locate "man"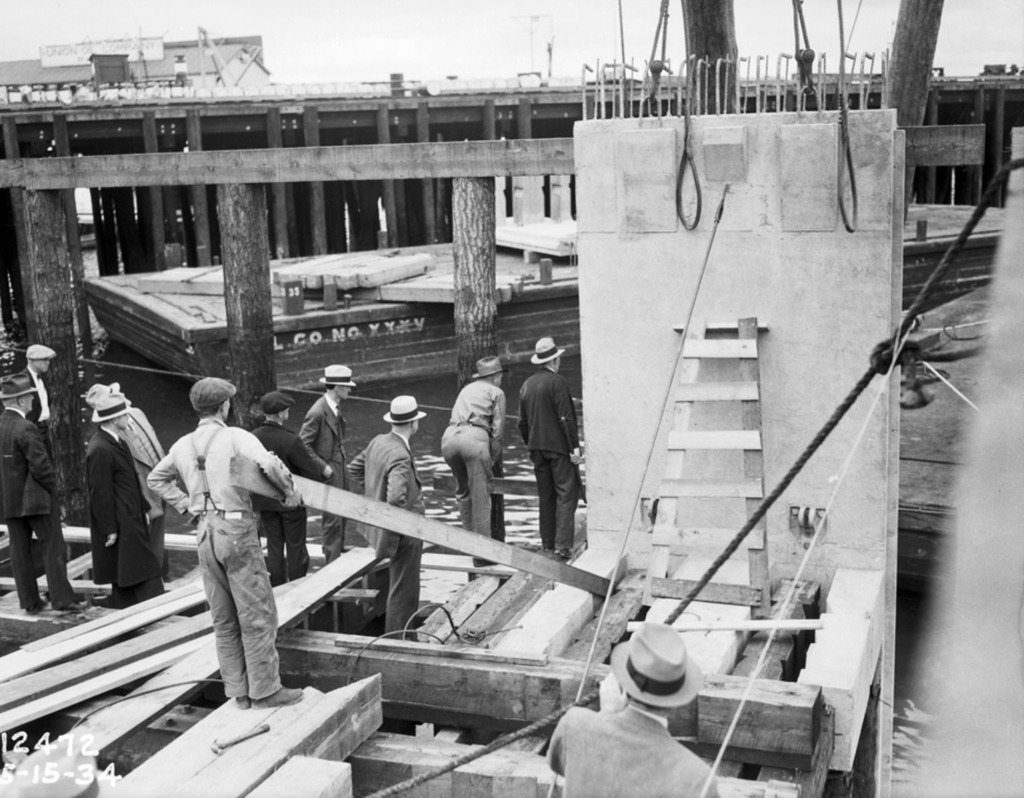
(x1=296, y1=358, x2=355, y2=567)
